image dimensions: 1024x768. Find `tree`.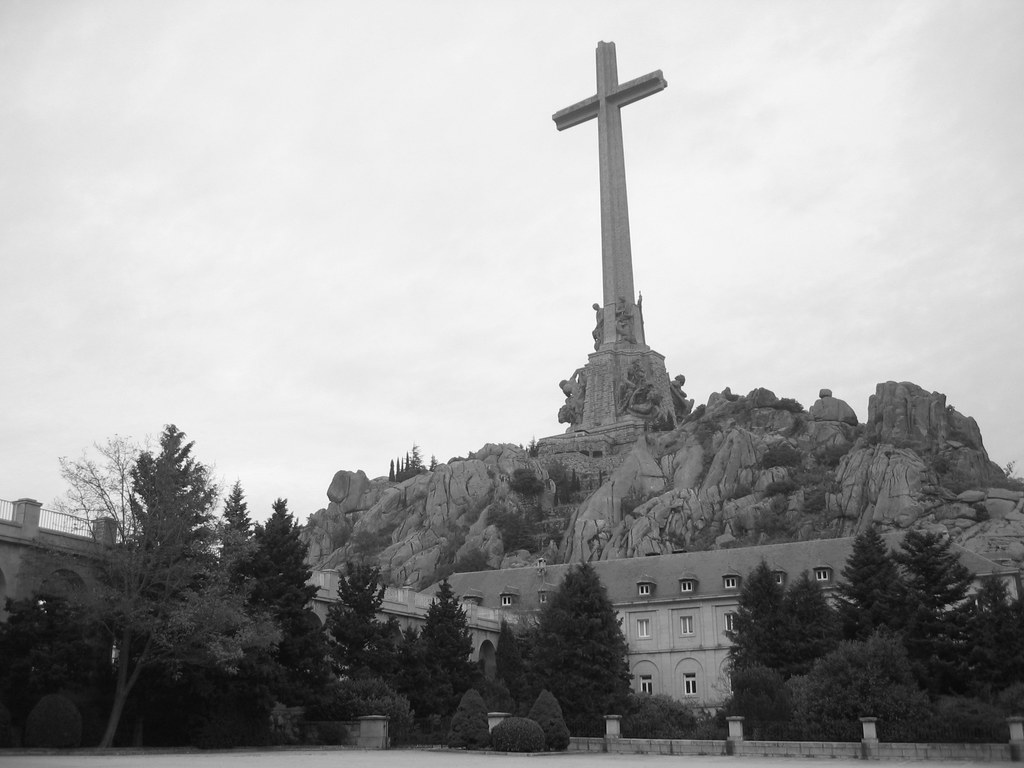
bbox=(213, 477, 255, 582).
